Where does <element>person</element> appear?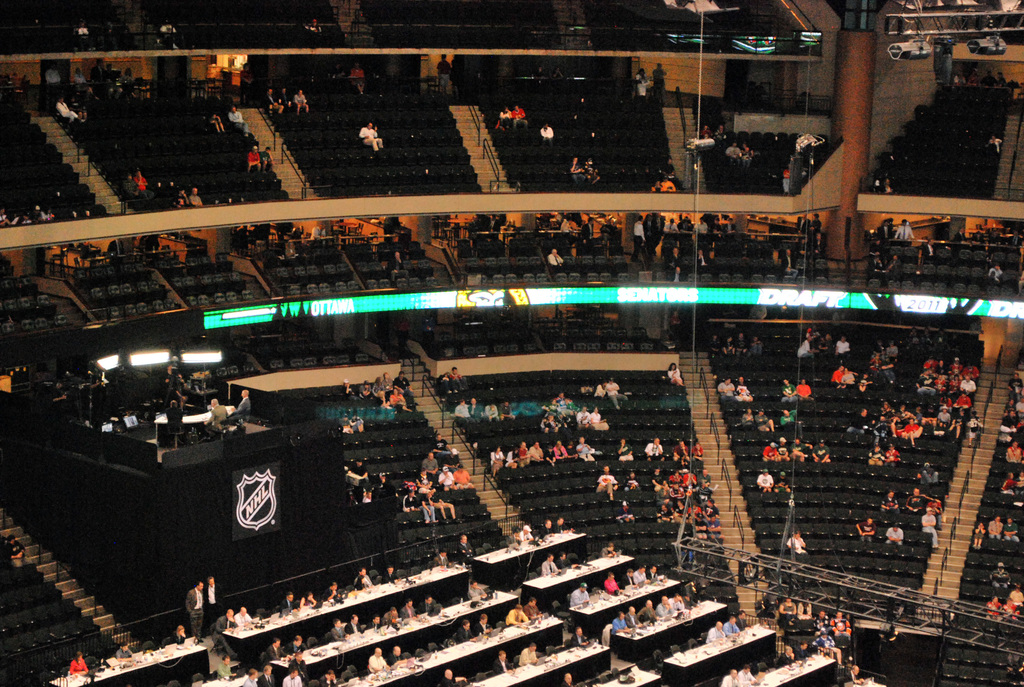
Appears at <box>486,440,504,480</box>.
